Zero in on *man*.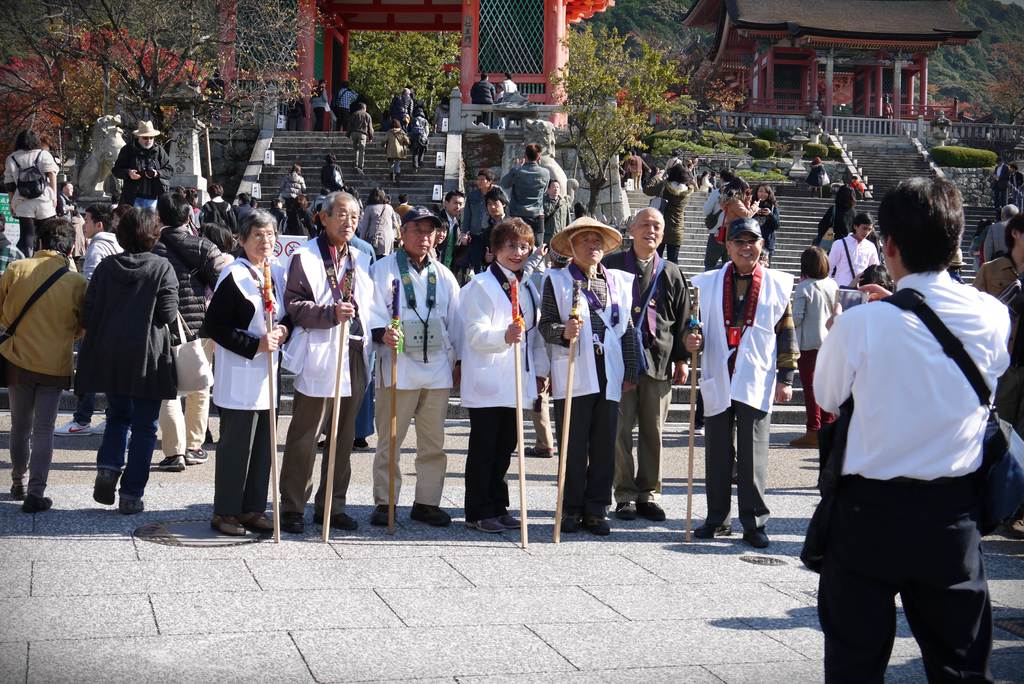
Zeroed in: l=436, t=192, r=464, b=270.
